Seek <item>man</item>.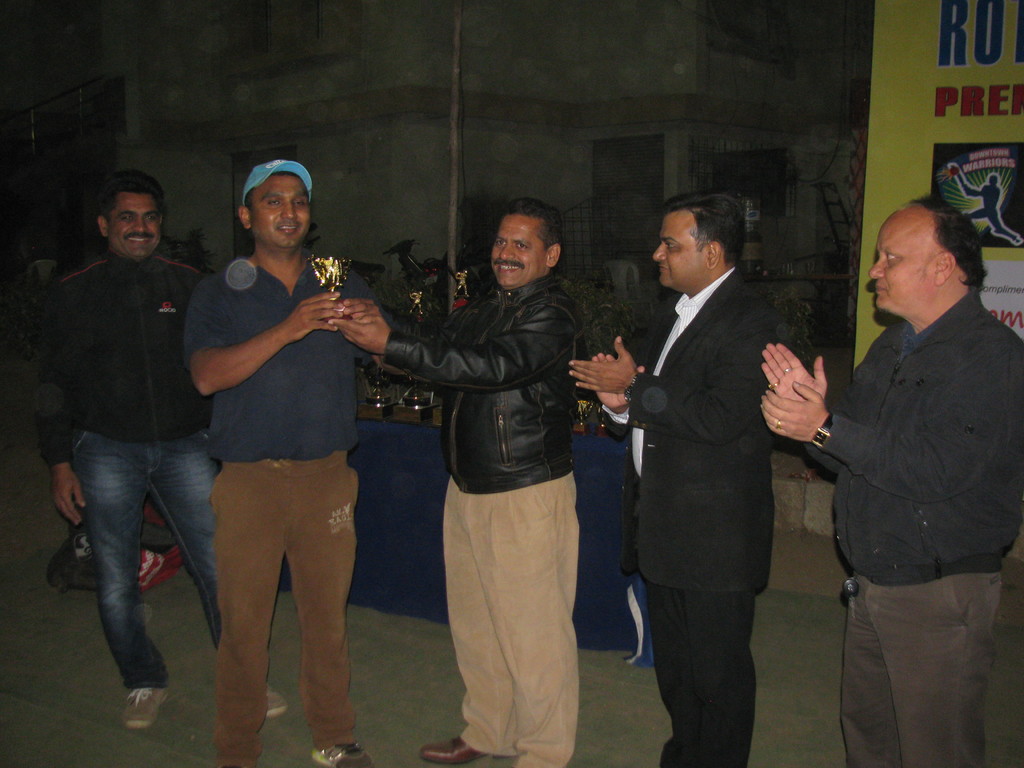
pyautogui.locateOnScreen(328, 196, 584, 767).
